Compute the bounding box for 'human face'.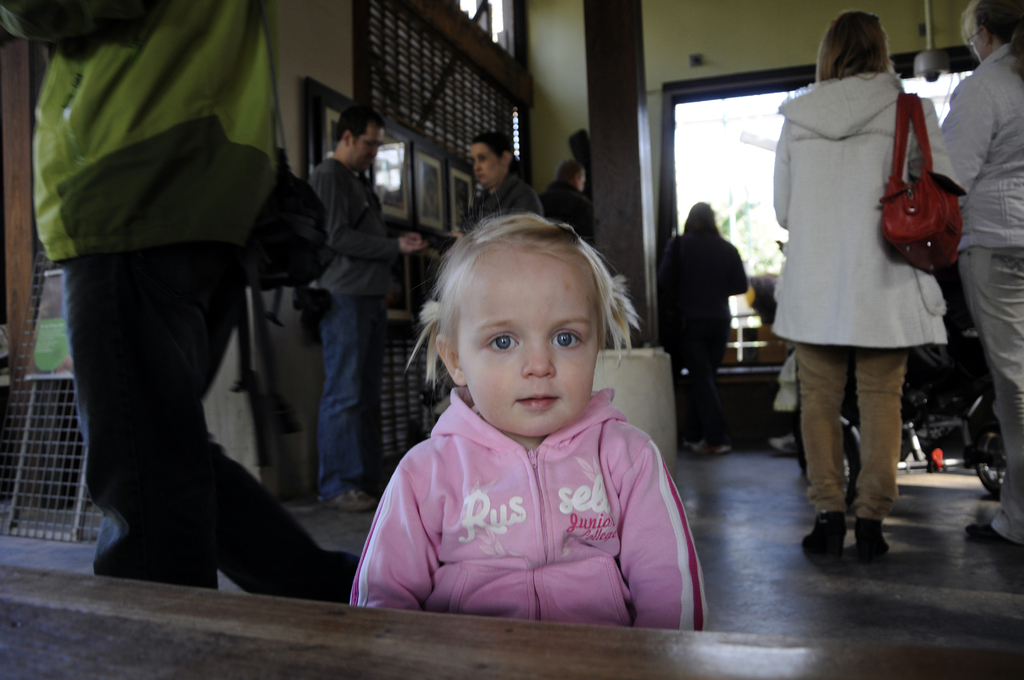
box(470, 144, 502, 184).
